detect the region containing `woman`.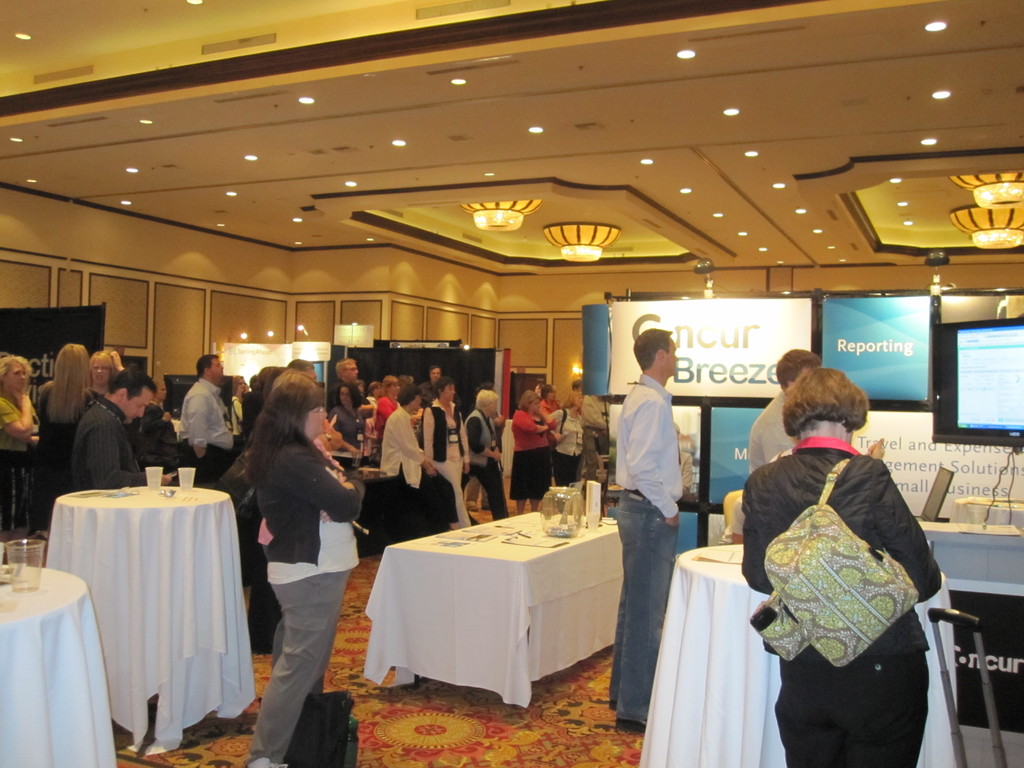
select_region(461, 385, 509, 521).
